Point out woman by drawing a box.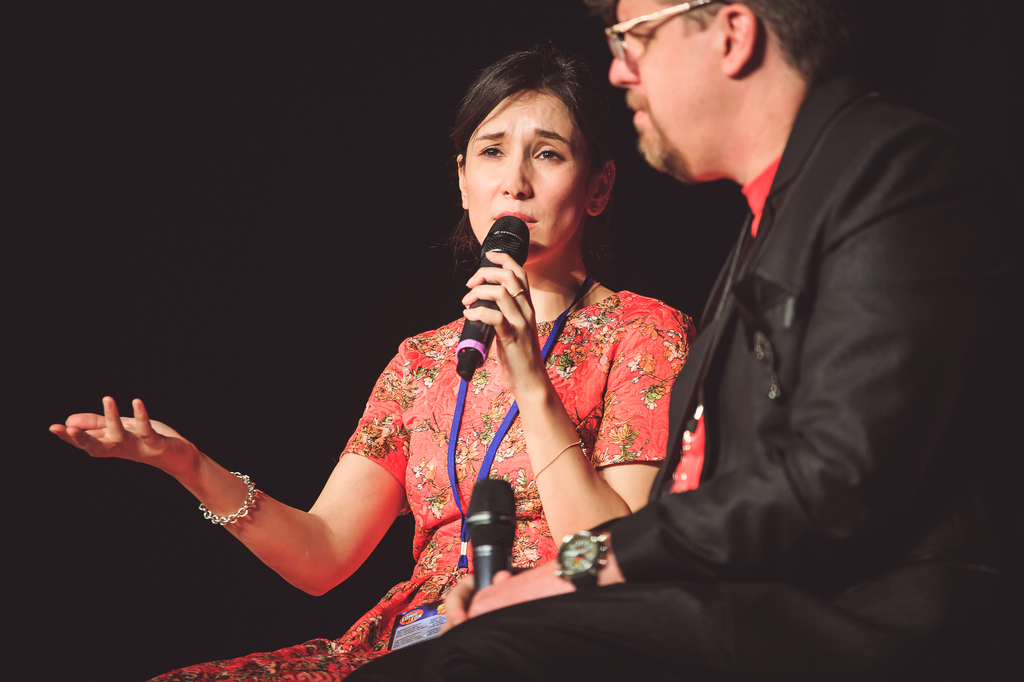
x1=175, y1=65, x2=724, y2=654.
